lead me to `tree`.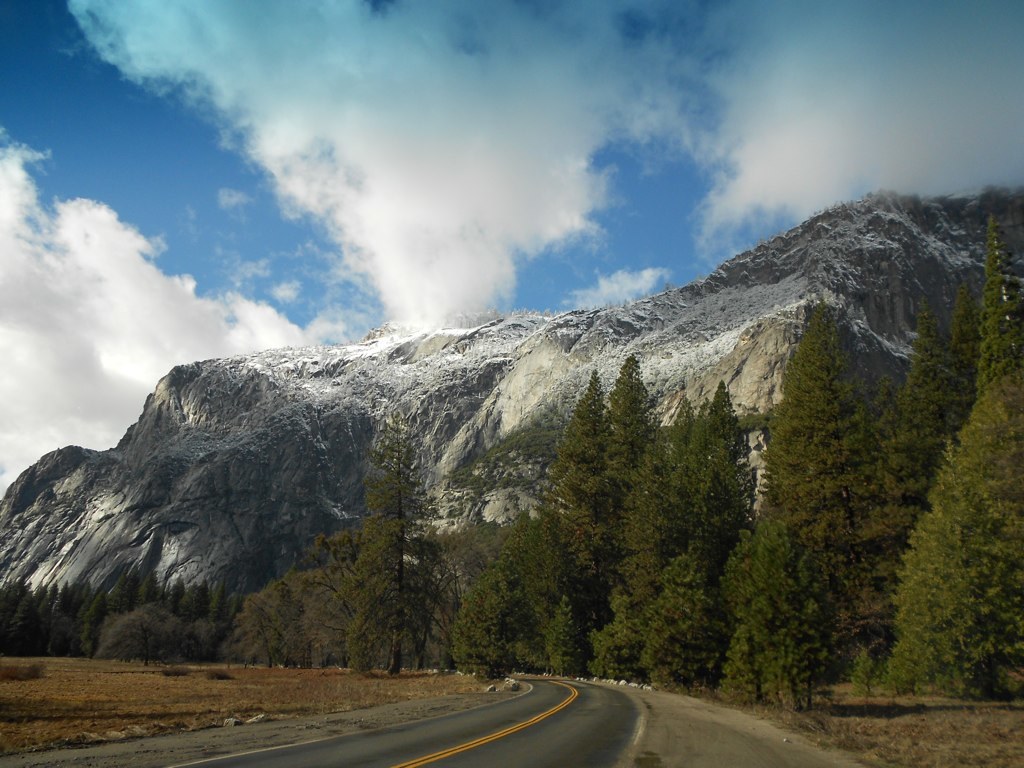
Lead to 825/308/992/691.
